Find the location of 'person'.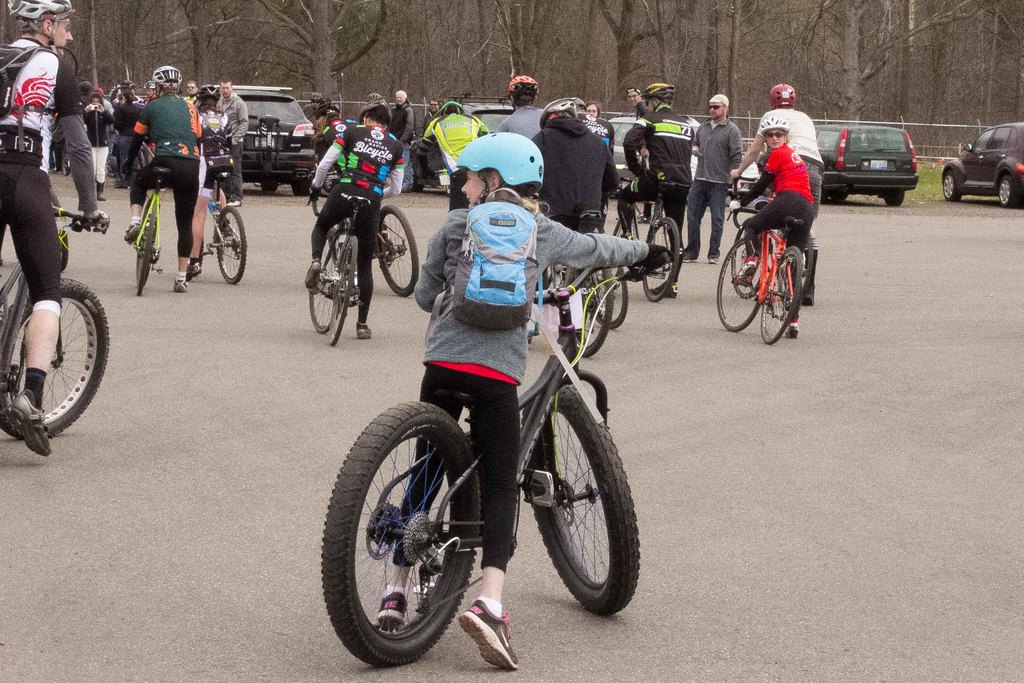
Location: crop(385, 89, 420, 187).
